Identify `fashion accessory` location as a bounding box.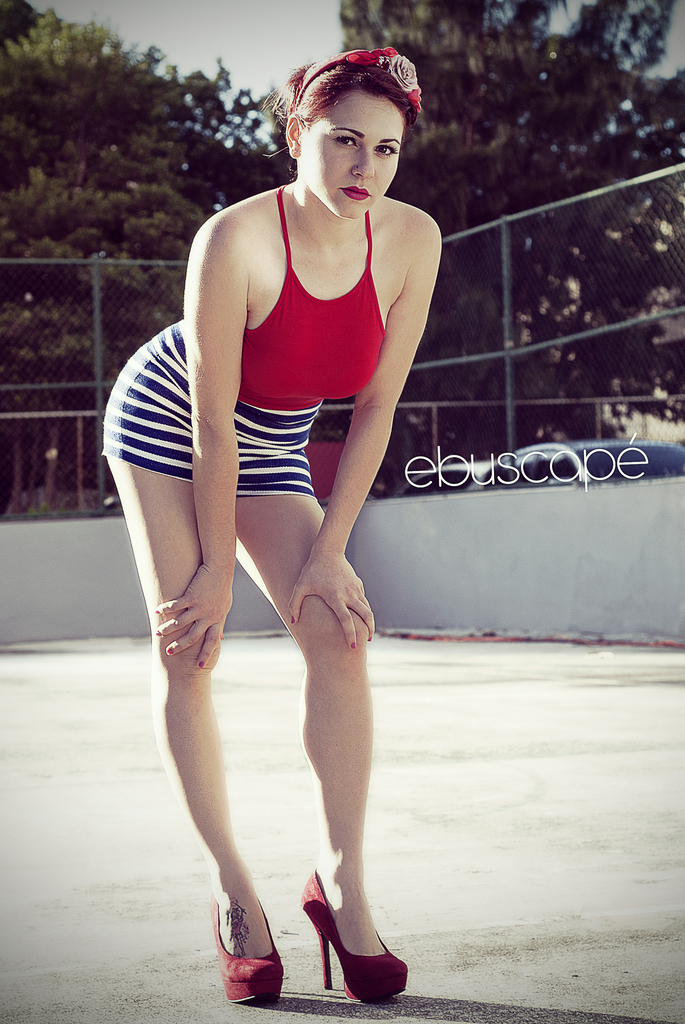
bbox=[291, 148, 298, 157].
